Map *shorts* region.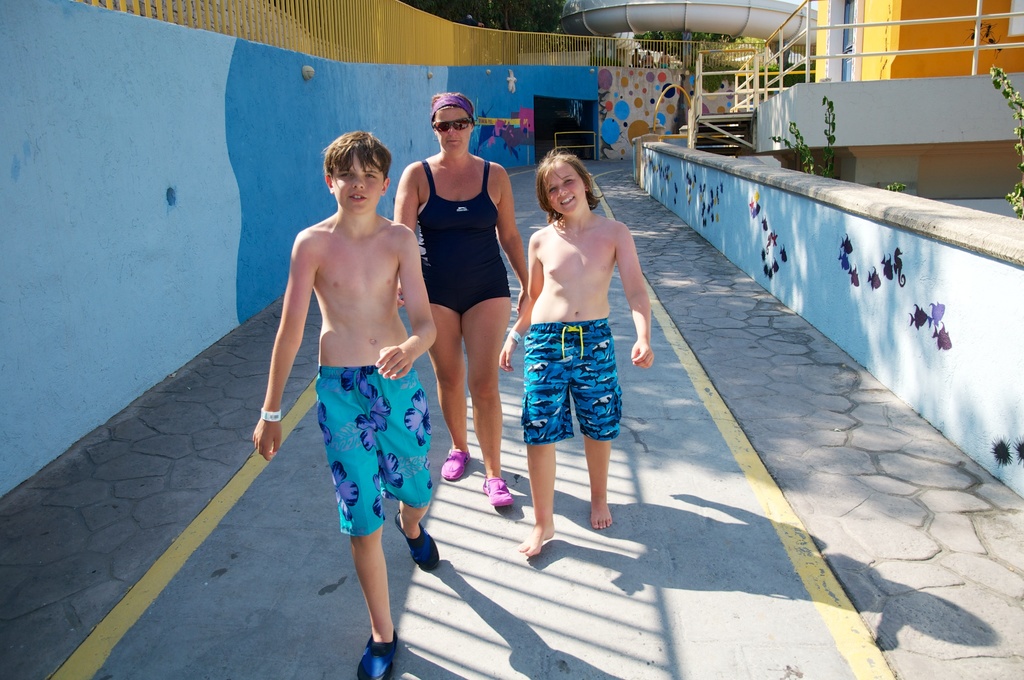
Mapped to (left=315, top=366, right=435, bottom=533).
